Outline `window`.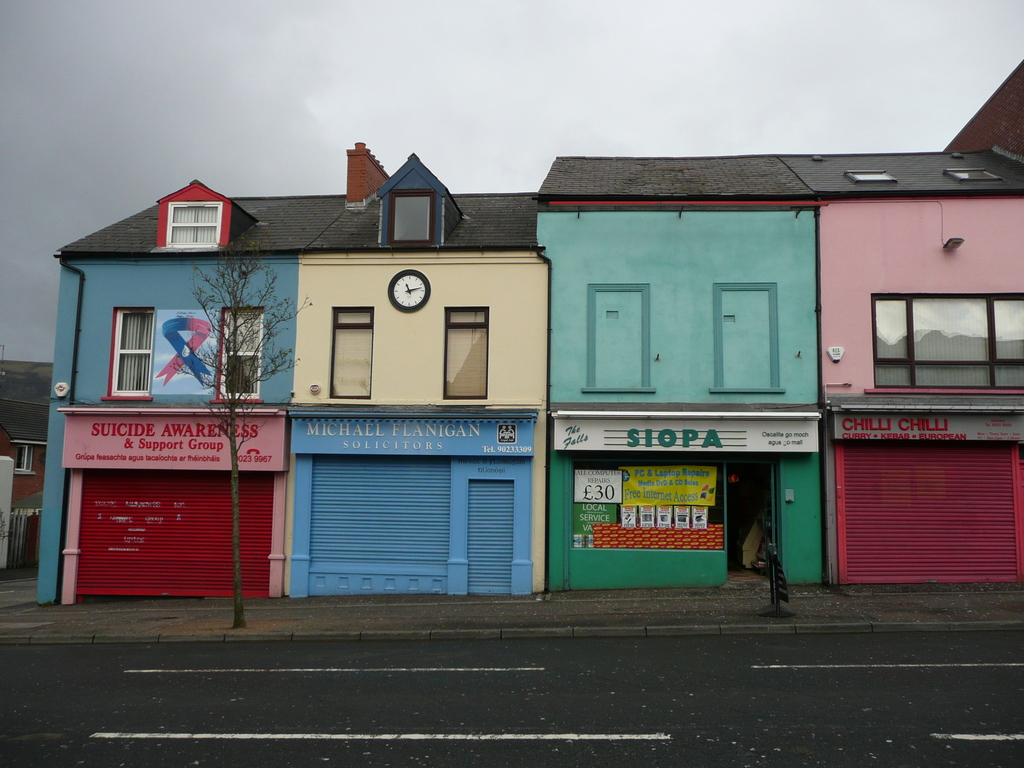
Outline: region(334, 304, 375, 393).
